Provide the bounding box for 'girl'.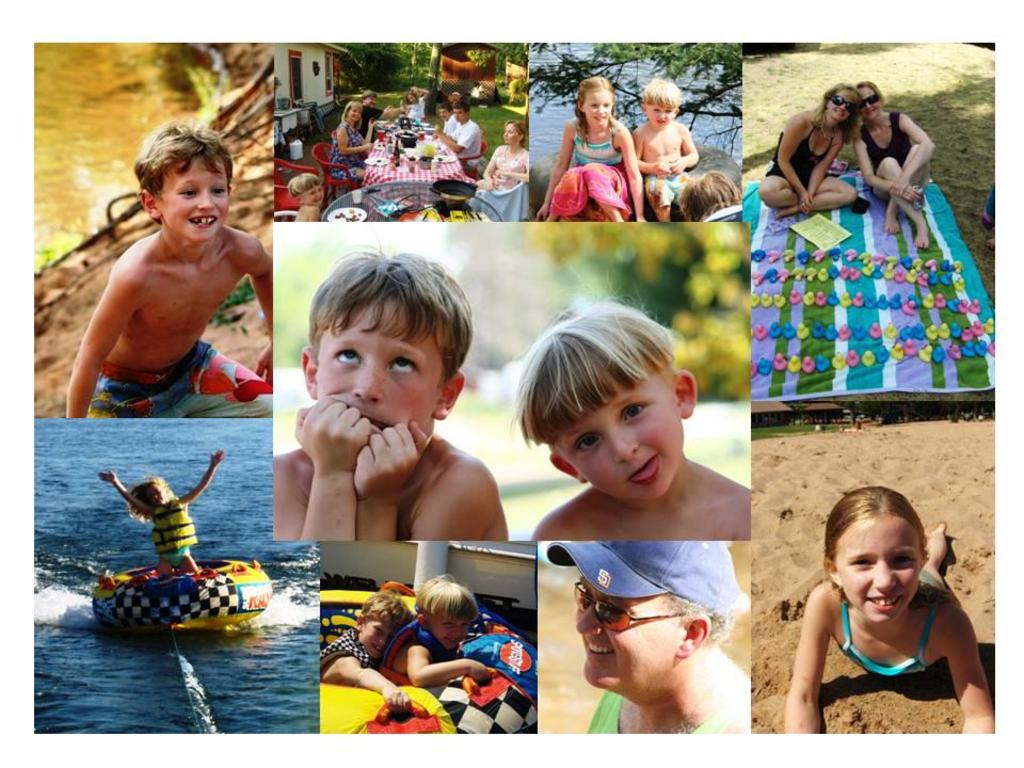
(767, 473, 987, 742).
